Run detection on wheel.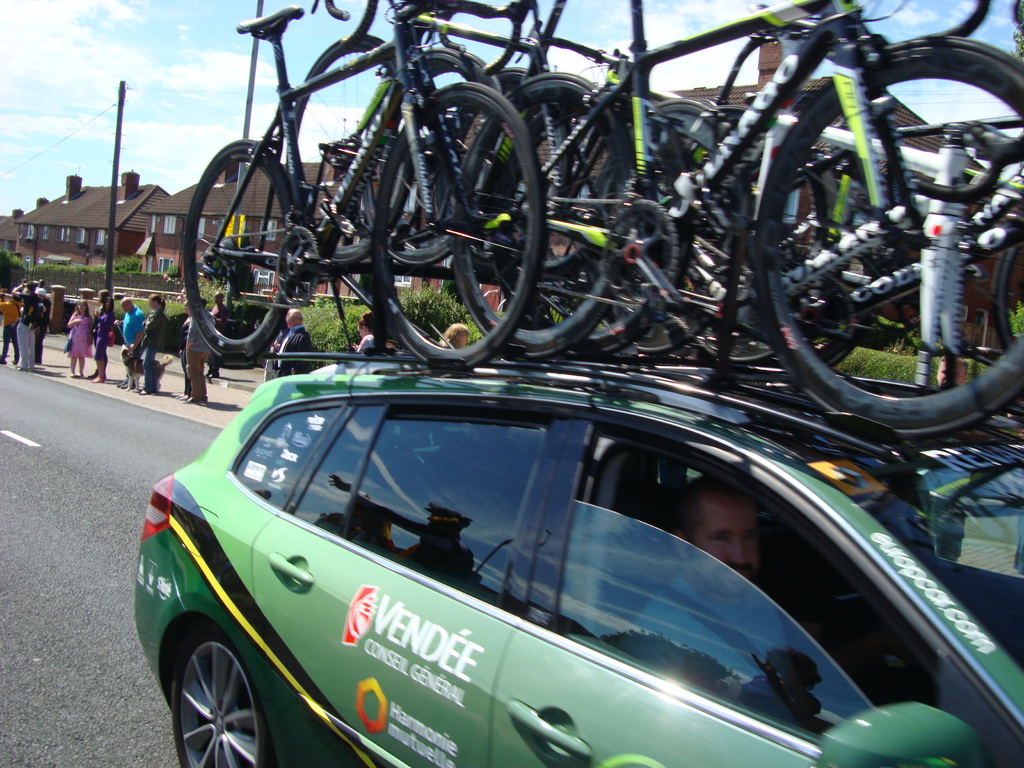
Result: (left=161, top=643, right=262, bottom=764).
